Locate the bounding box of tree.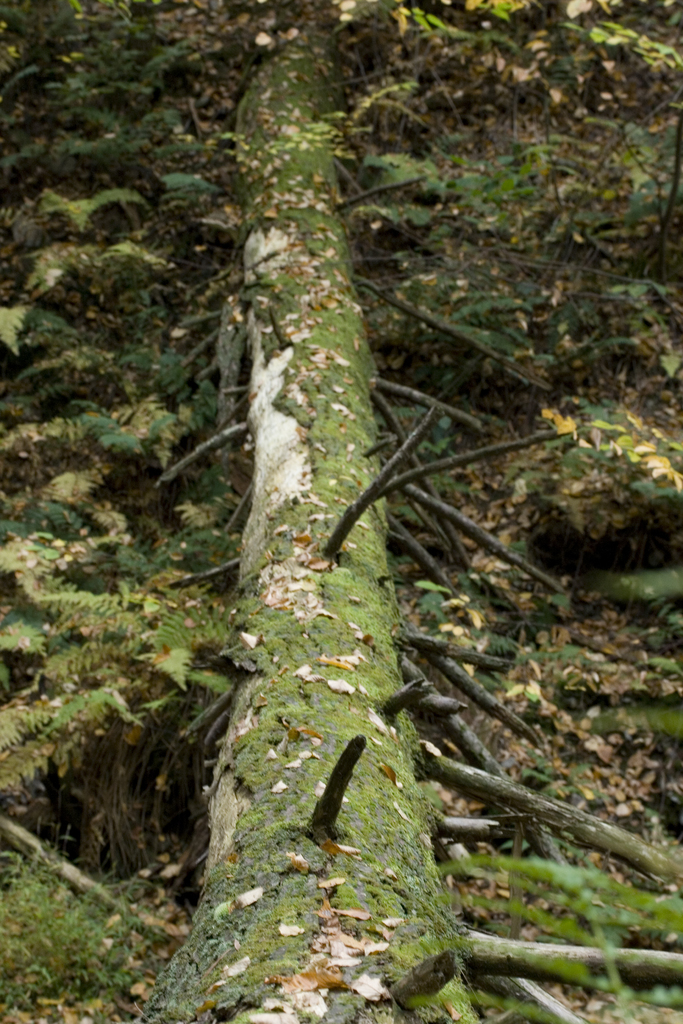
Bounding box: left=0, top=0, right=682, bottom=1023.
